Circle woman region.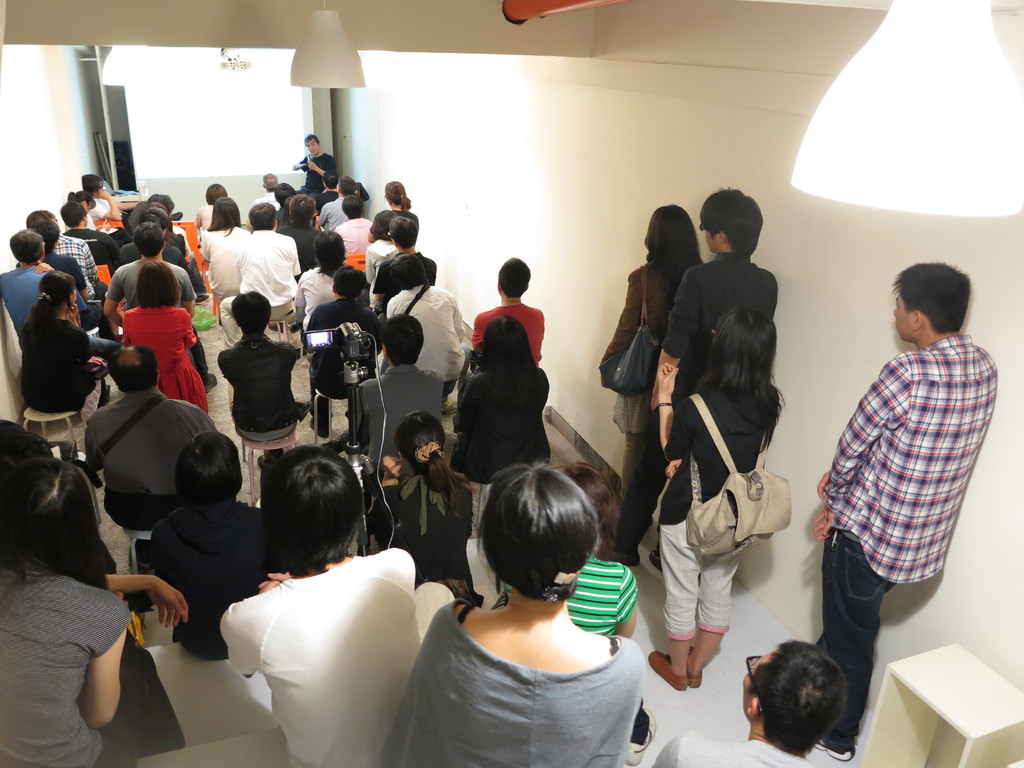
Region: 450 312 550 487.
